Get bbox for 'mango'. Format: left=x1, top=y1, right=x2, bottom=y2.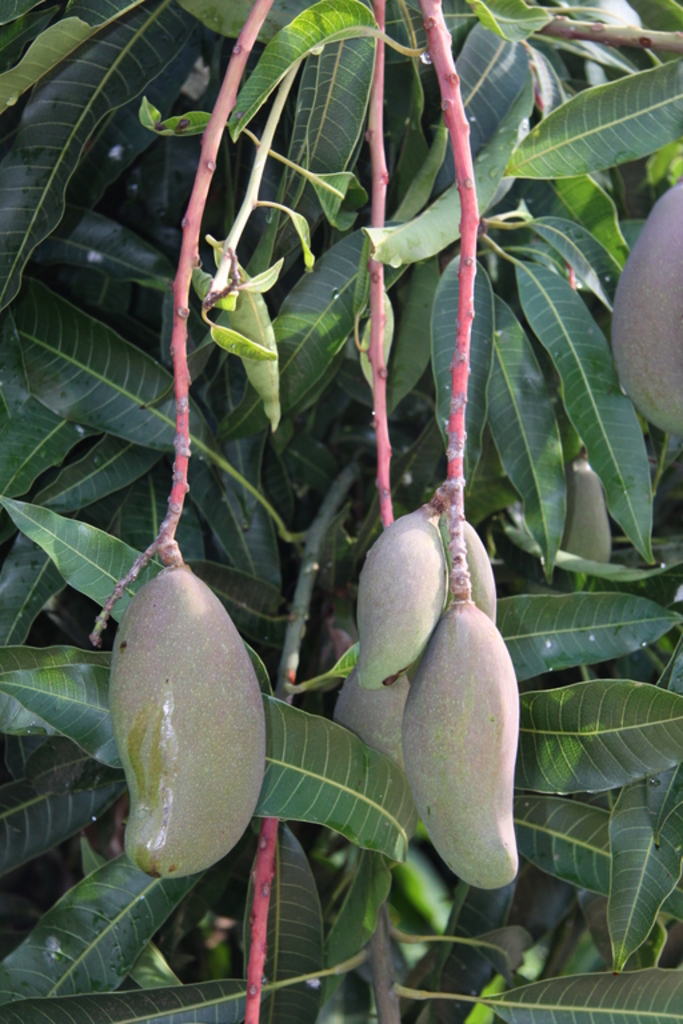
left=406, top=607, right=520, bottom=889.
